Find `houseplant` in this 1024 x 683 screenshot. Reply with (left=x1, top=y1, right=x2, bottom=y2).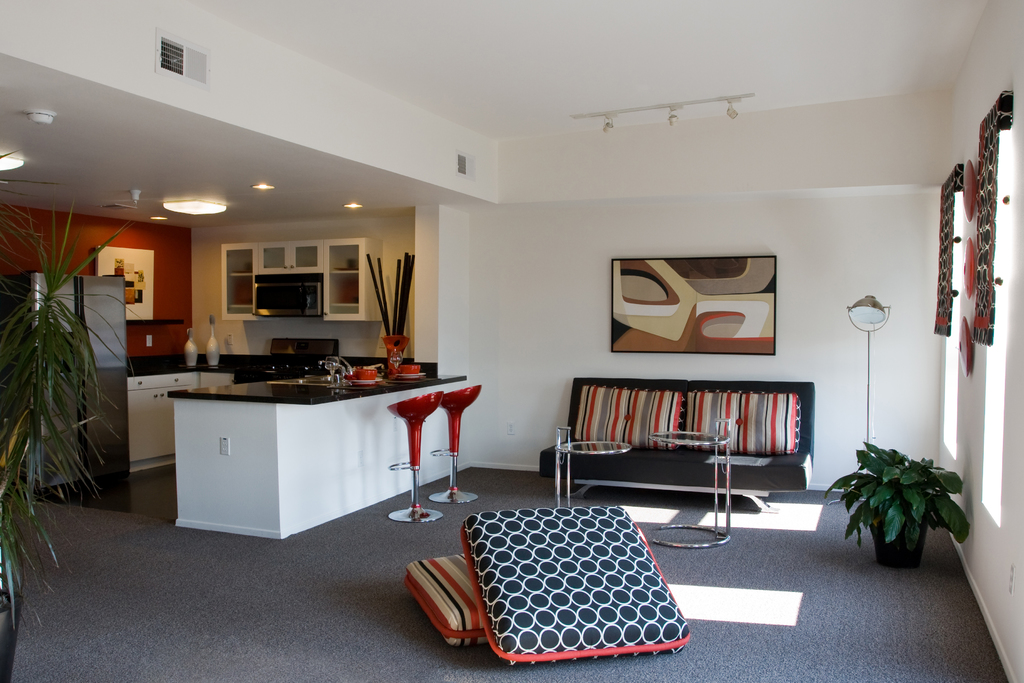
(left=3, top=193, right=142, bottom=682).
